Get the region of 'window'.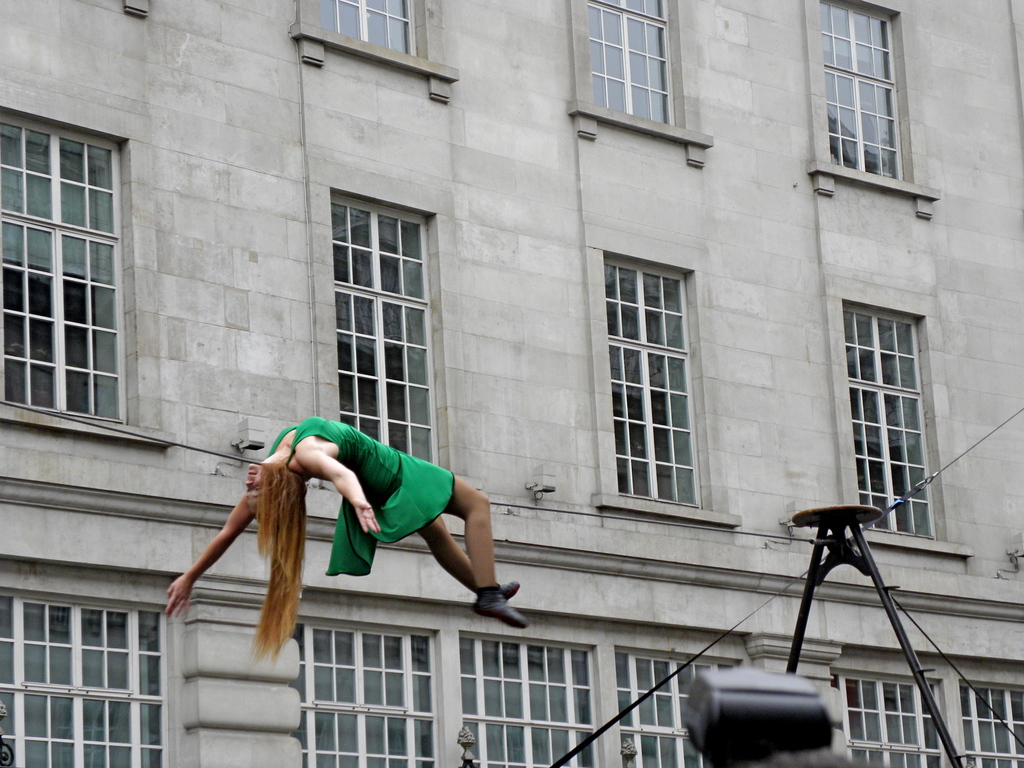
locate(321, 1, 422, 61).
